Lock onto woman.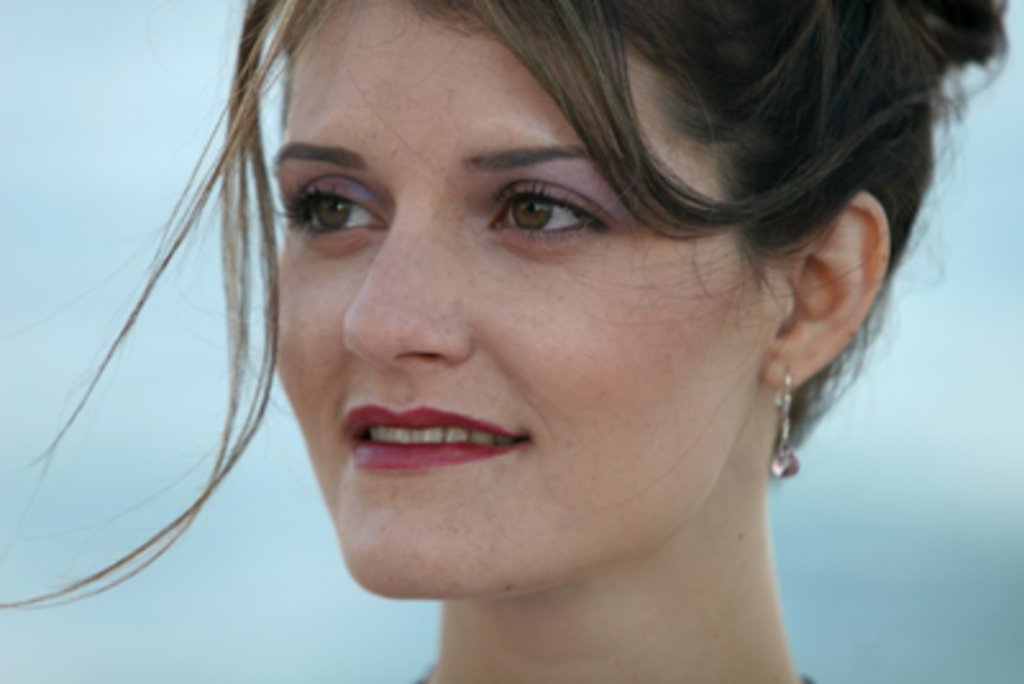
Locked: 100:0:1001:676.
